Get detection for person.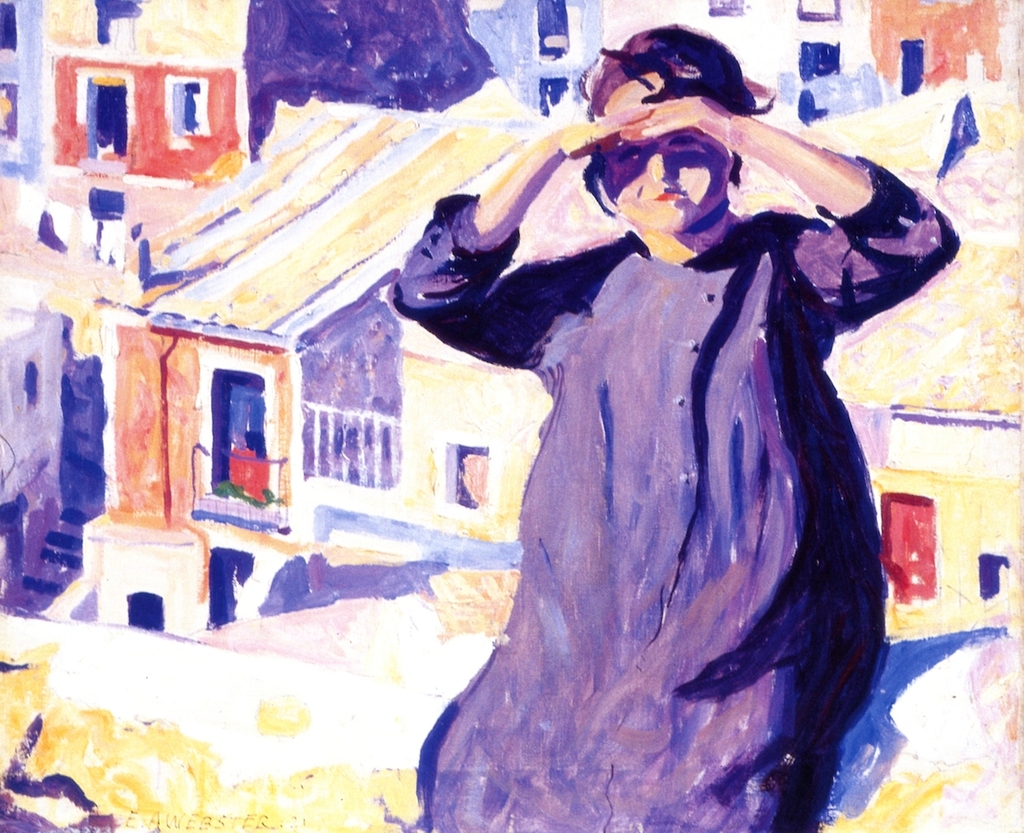
Detection: (left=306, top=94, right=856, bottom=832).
